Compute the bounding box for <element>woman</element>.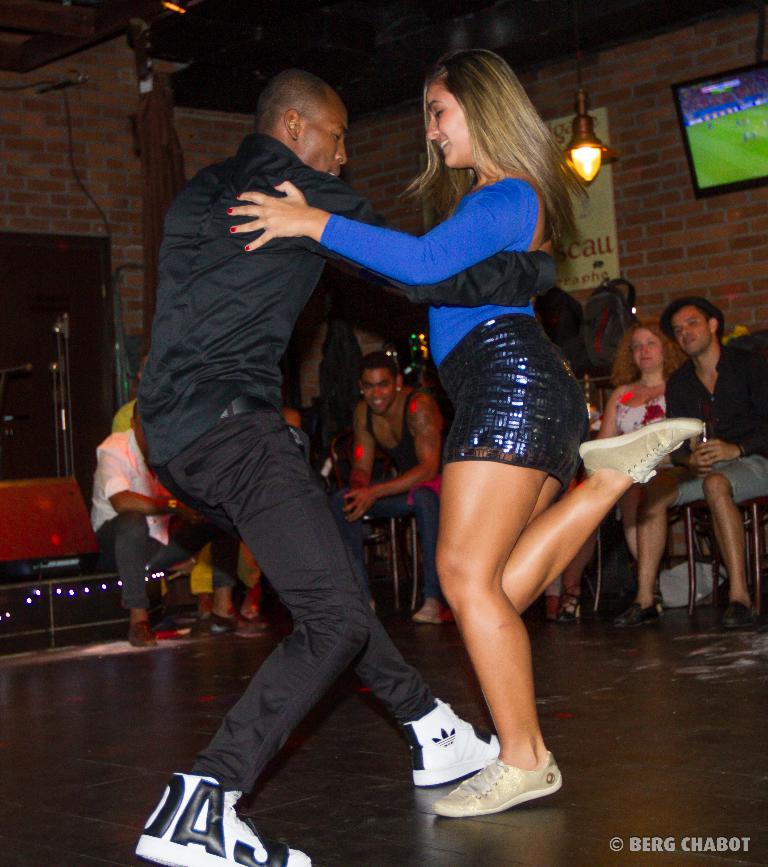
box=[584, 322, 704, 645].
